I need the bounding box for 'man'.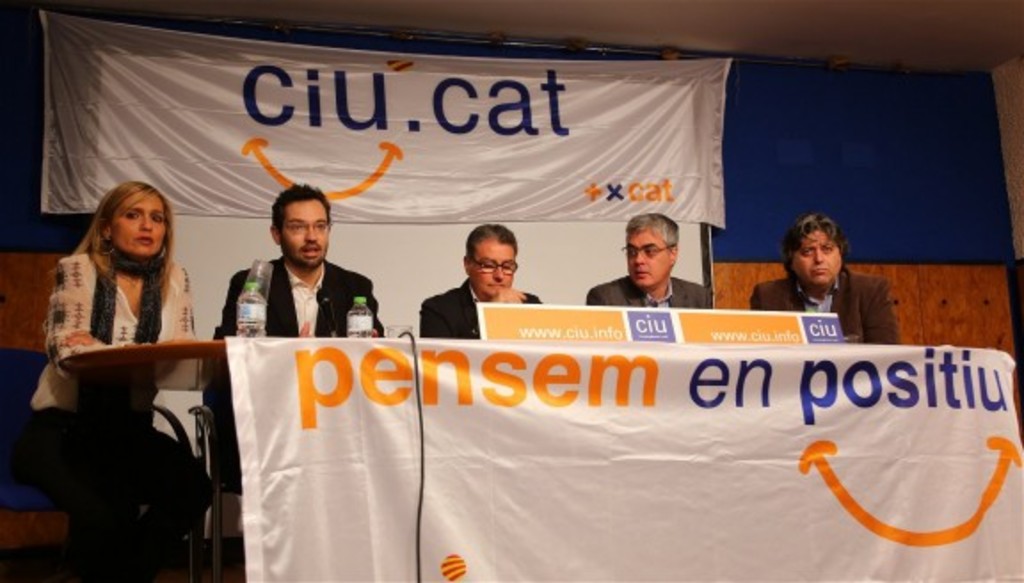
Here it is: x1=764 y1=210 x2=896 y2=338.
